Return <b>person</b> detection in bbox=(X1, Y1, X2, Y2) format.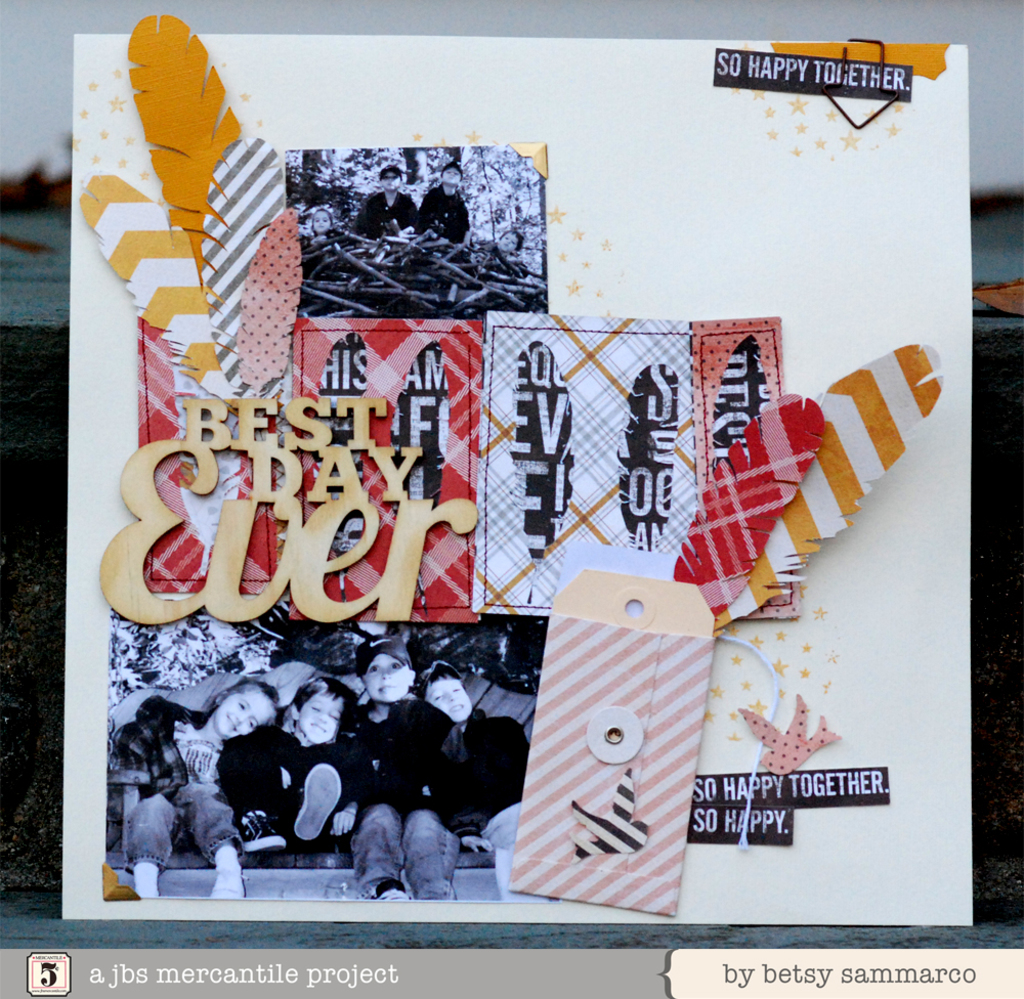
bbox=(230, 678, 358, 846).
